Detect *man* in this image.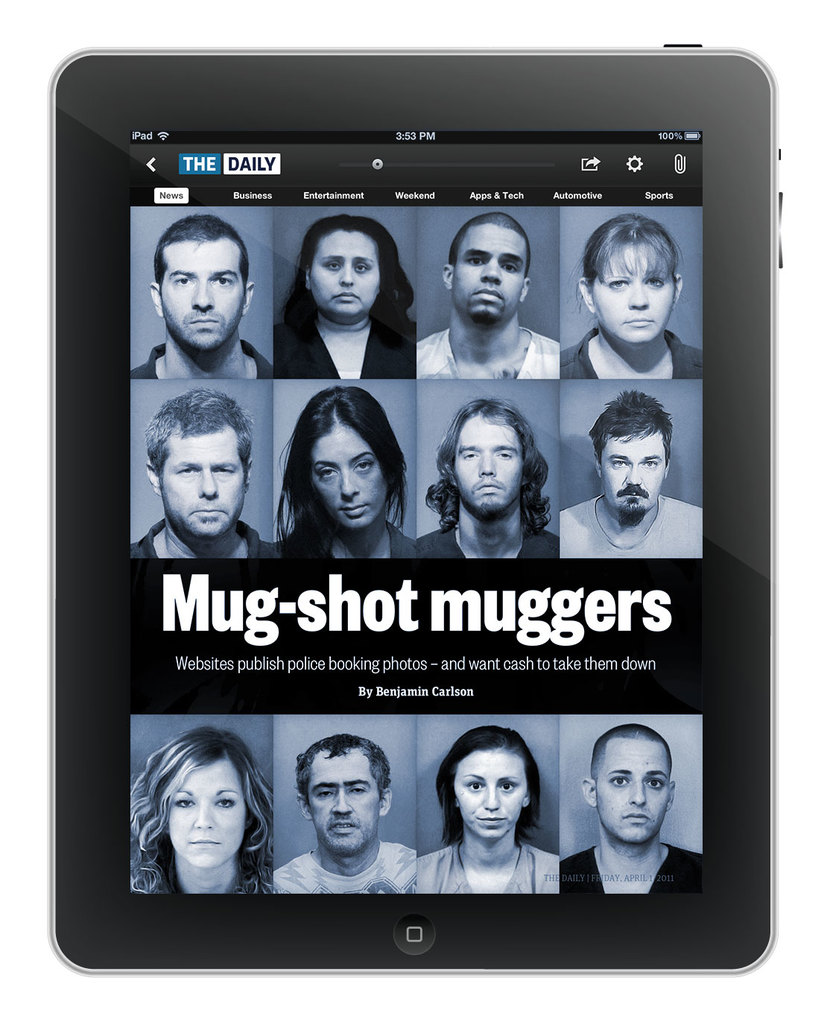
Detection: box(560, 389, 703, 557).
